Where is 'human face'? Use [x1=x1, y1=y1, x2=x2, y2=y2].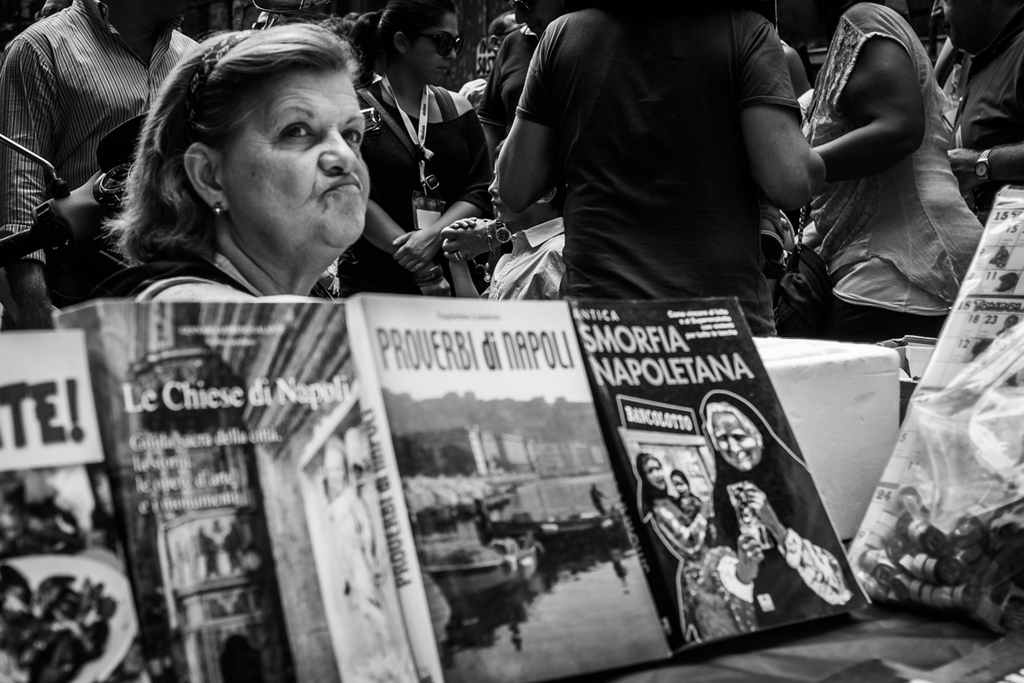
[x1=230, y1=69, x2=370, y2=249].
